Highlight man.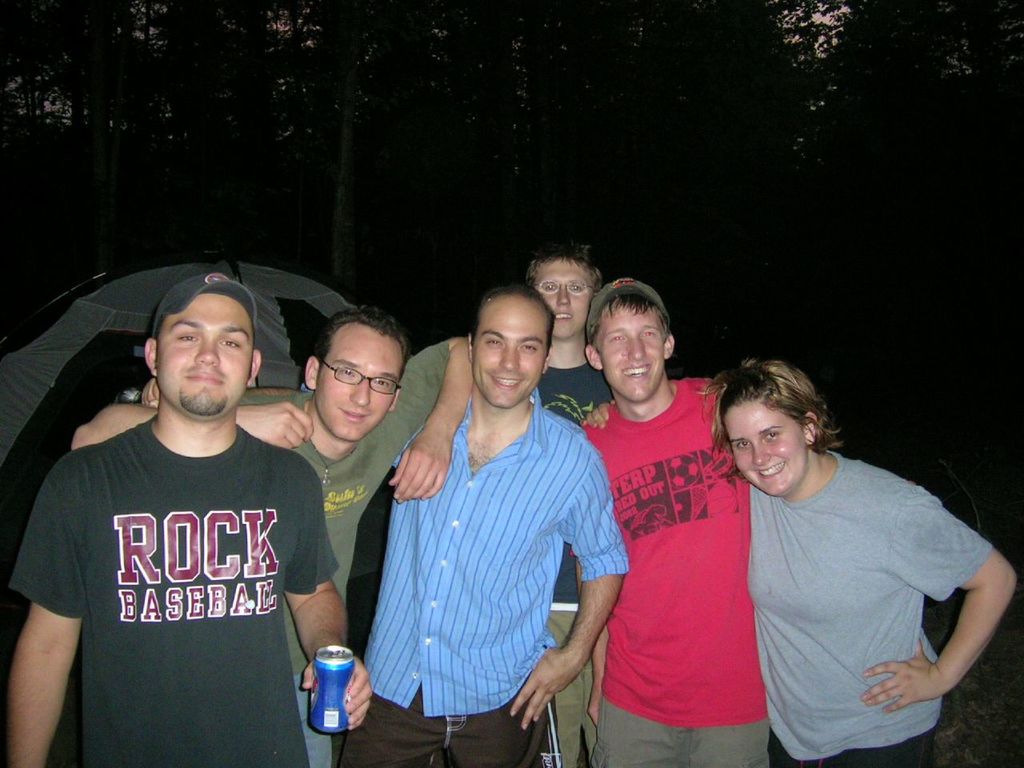
Highlighted region: left=562, top=274, right=775, bottom=767.
